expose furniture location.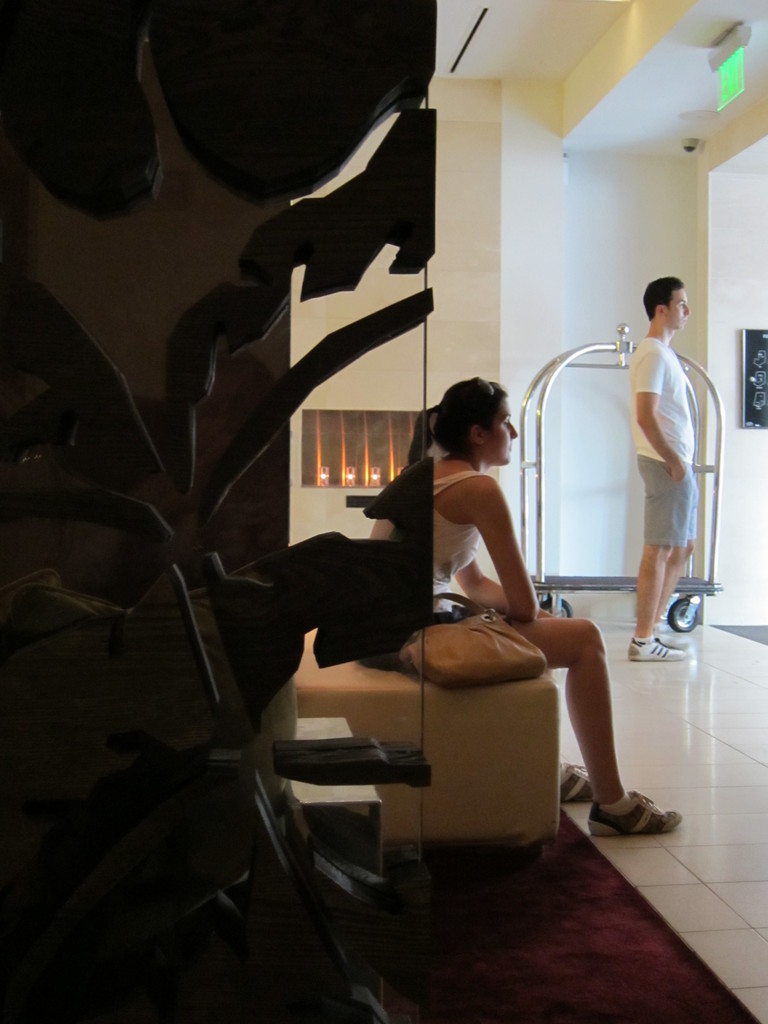
Exposed at bbox(287, 713, 383, 858).
